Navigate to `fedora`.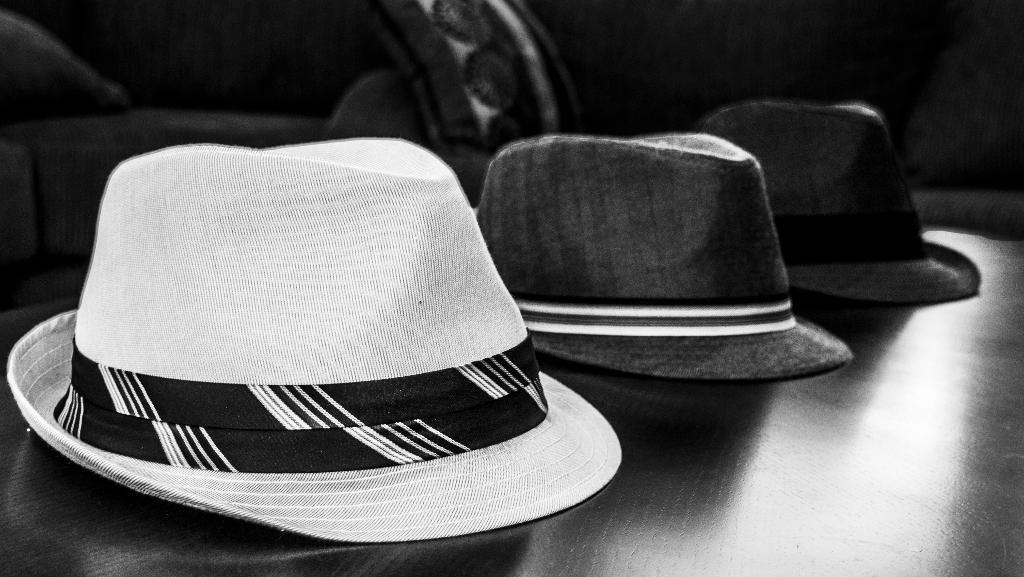
Navigation target: {"left": 700, "top": 105, "right": 979, "bottom": 309}.
